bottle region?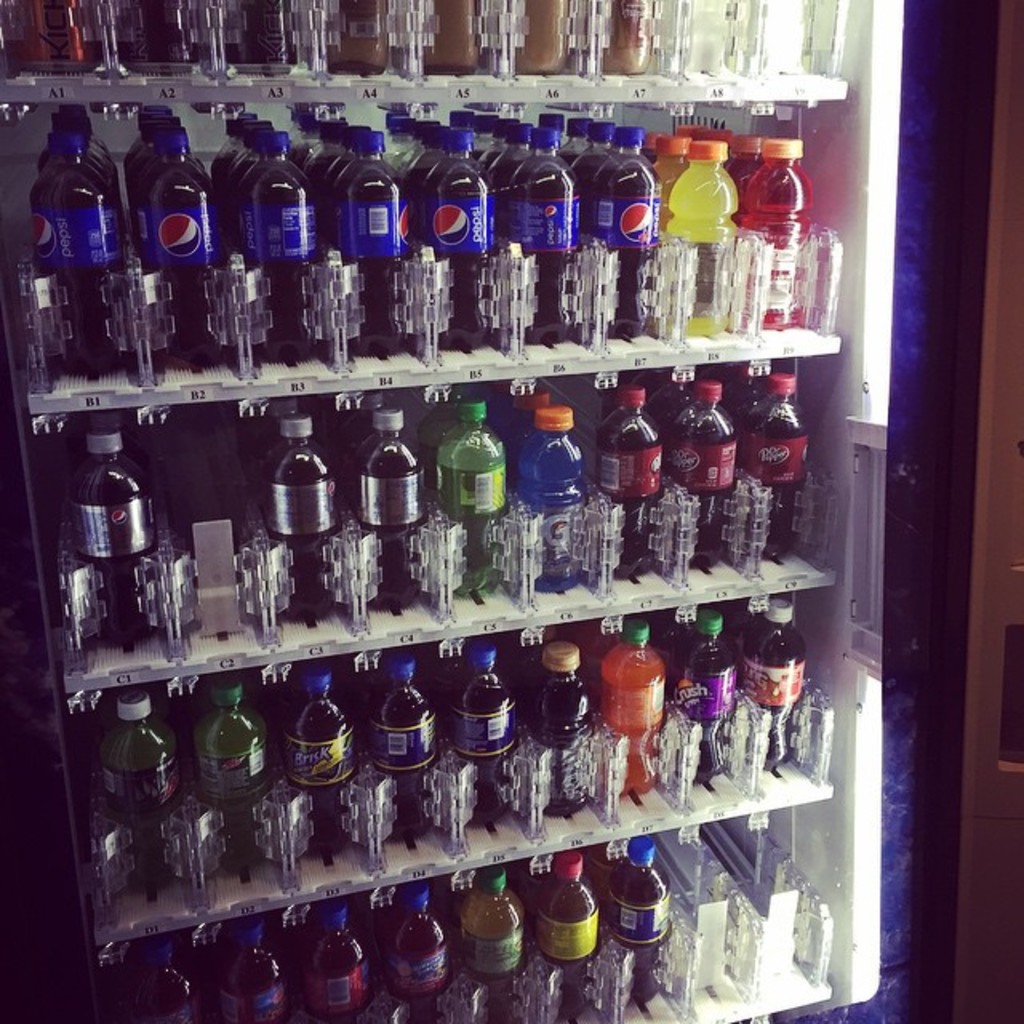
190,675,248,867
